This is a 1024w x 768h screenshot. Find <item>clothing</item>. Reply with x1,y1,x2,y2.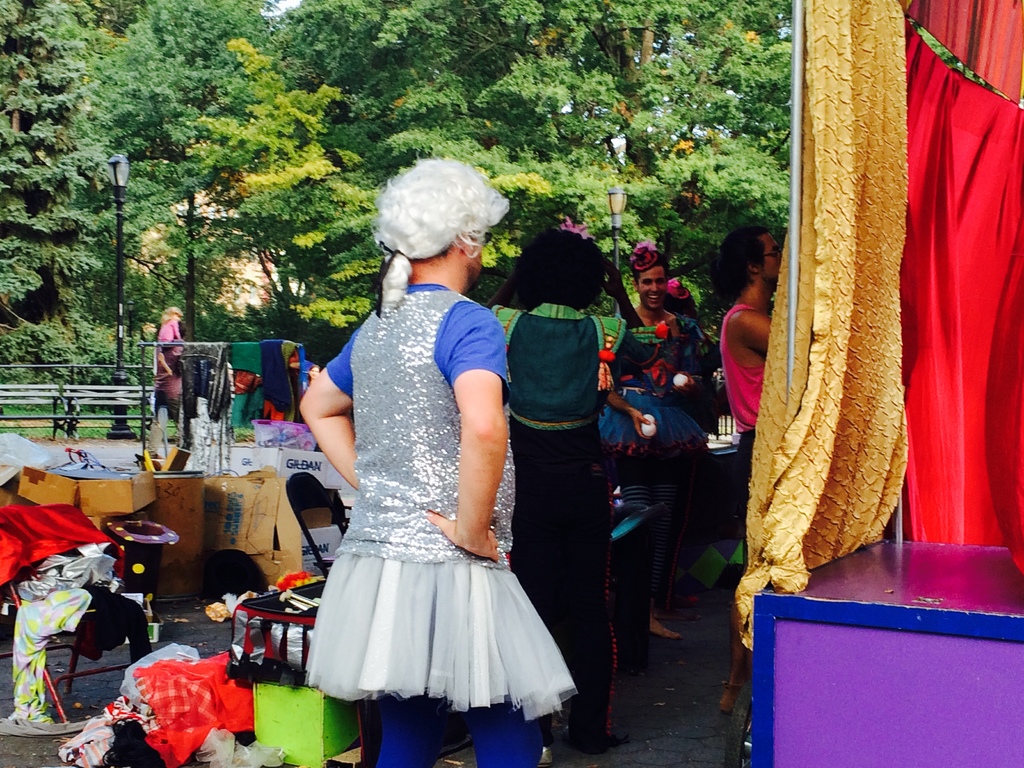
183,344,224,421.
